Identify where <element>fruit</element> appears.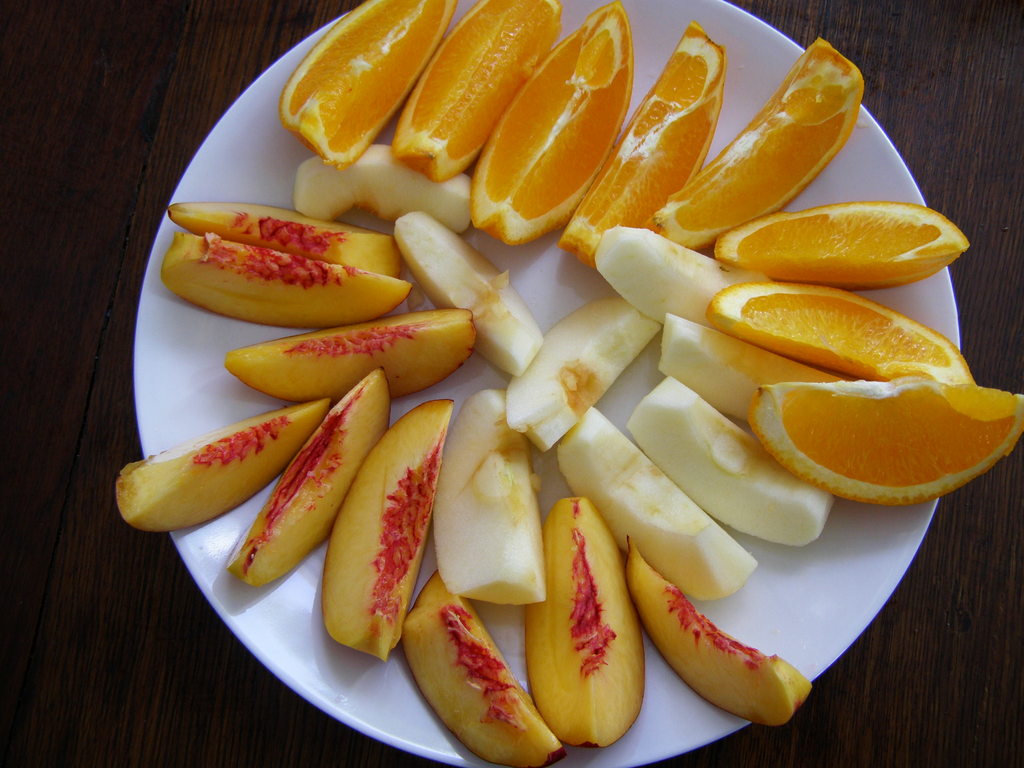
Appears at 524 515 653 755.
